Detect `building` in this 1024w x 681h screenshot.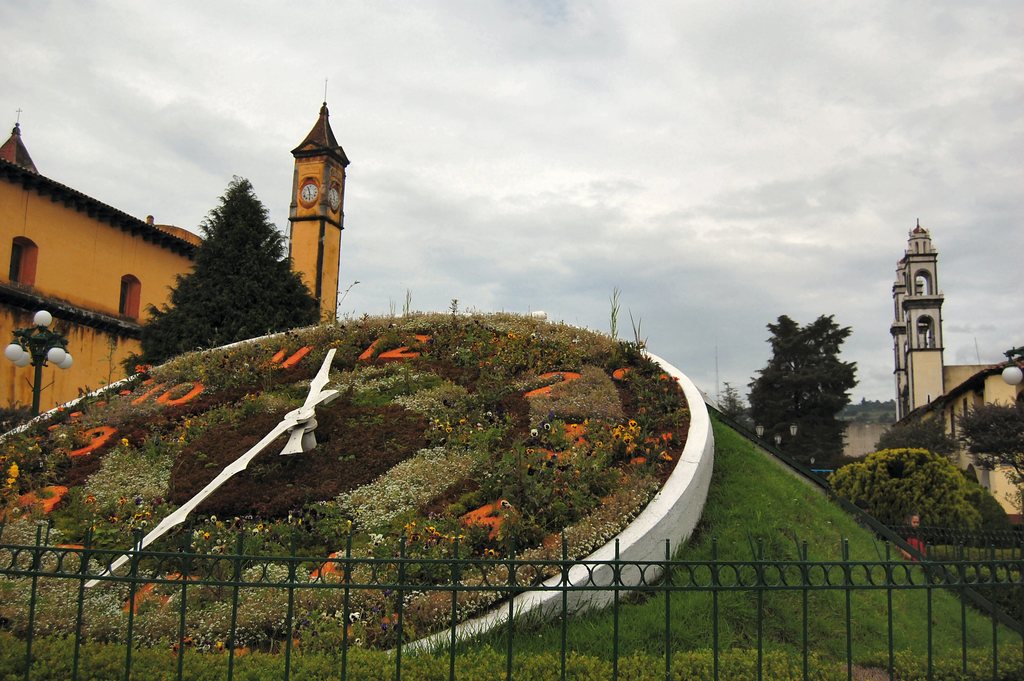
Detection: bbox(0, 77, 350, 437).
